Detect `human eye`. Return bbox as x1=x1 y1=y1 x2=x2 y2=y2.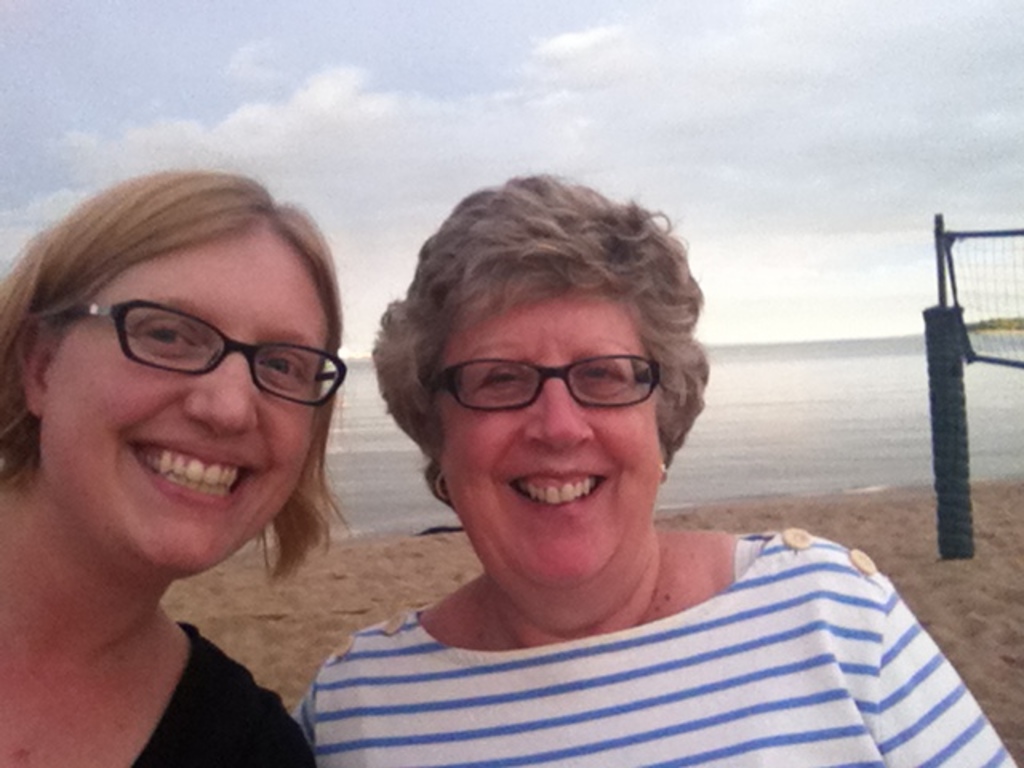
x1=256 y1=346 x2=309 y2=381.
